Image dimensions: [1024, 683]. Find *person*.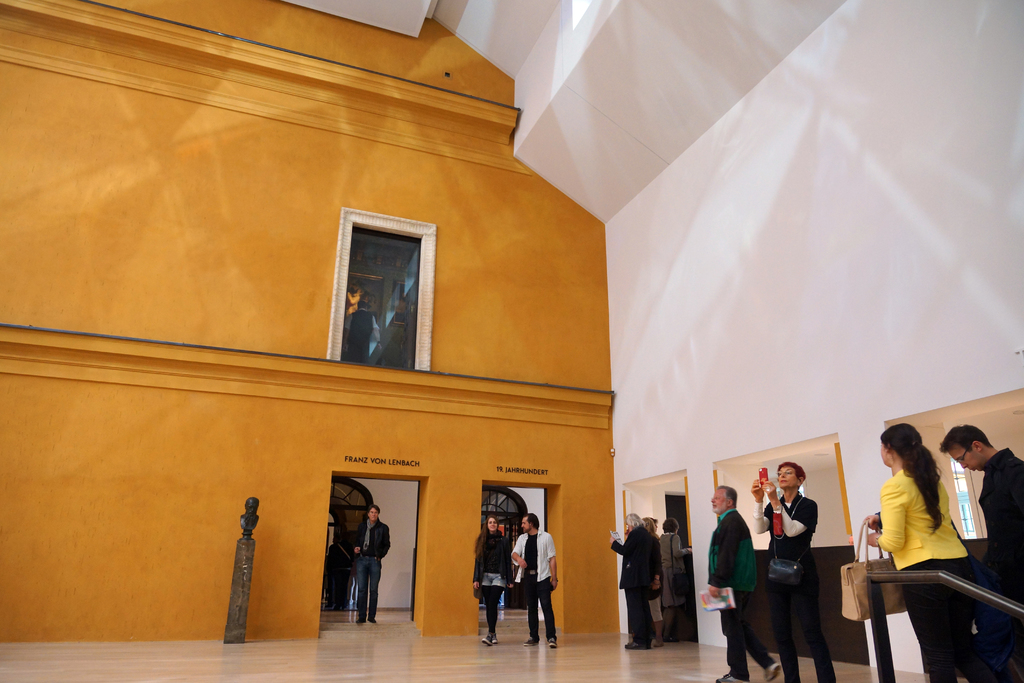
[859,419,976,682].
